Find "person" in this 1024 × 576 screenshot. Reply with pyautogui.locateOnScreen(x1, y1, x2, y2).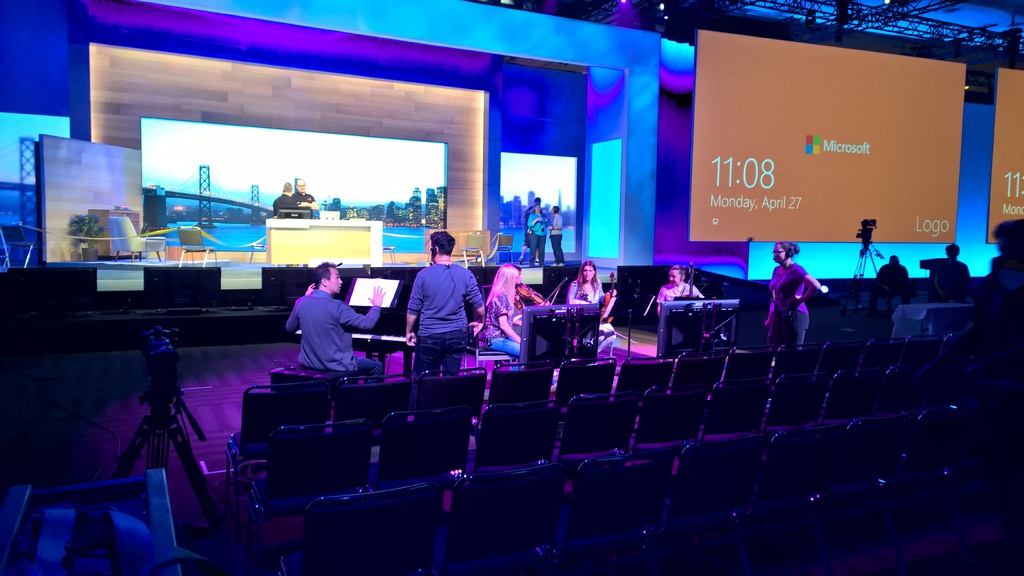
pyautogui.locateOnScreen(767, 232, 823, 353).
